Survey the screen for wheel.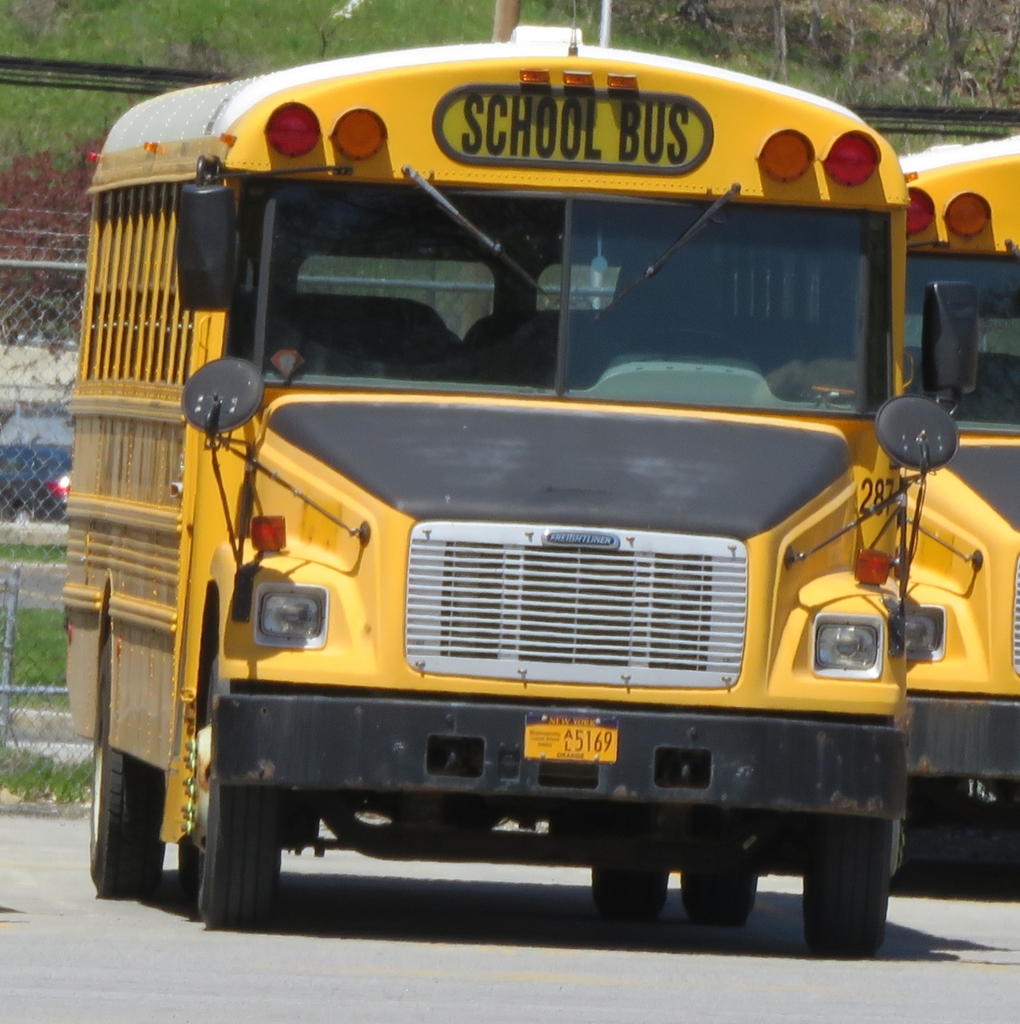
Survey found: 904/781/972/872.
